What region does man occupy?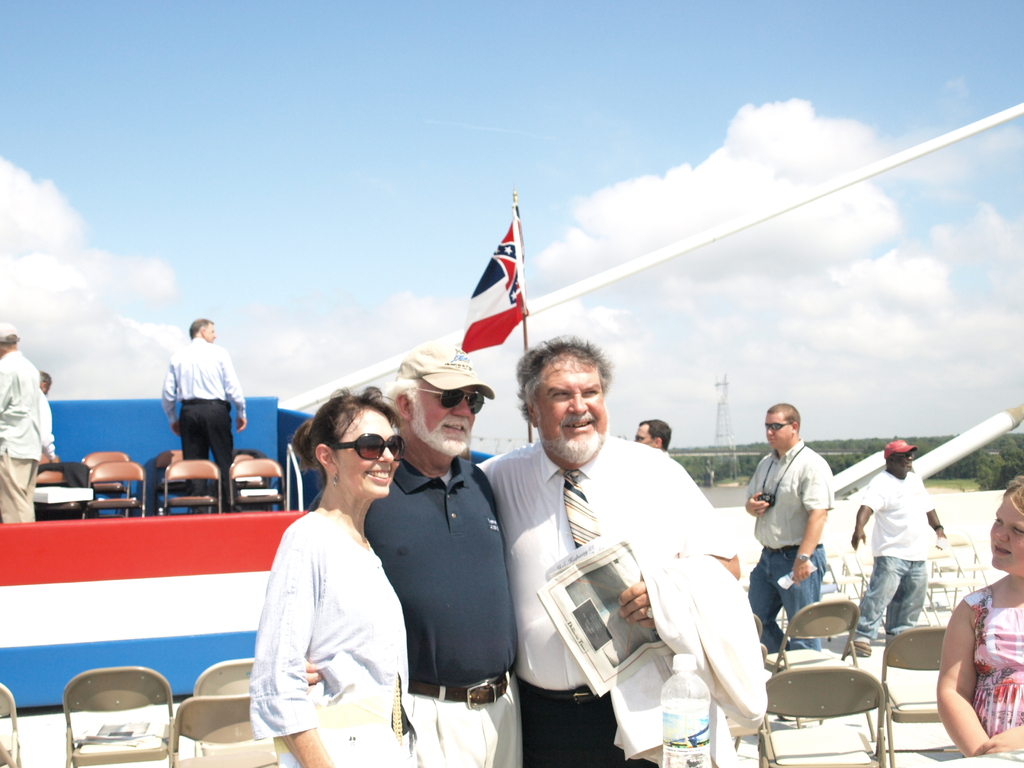
[750,412,850,644].
